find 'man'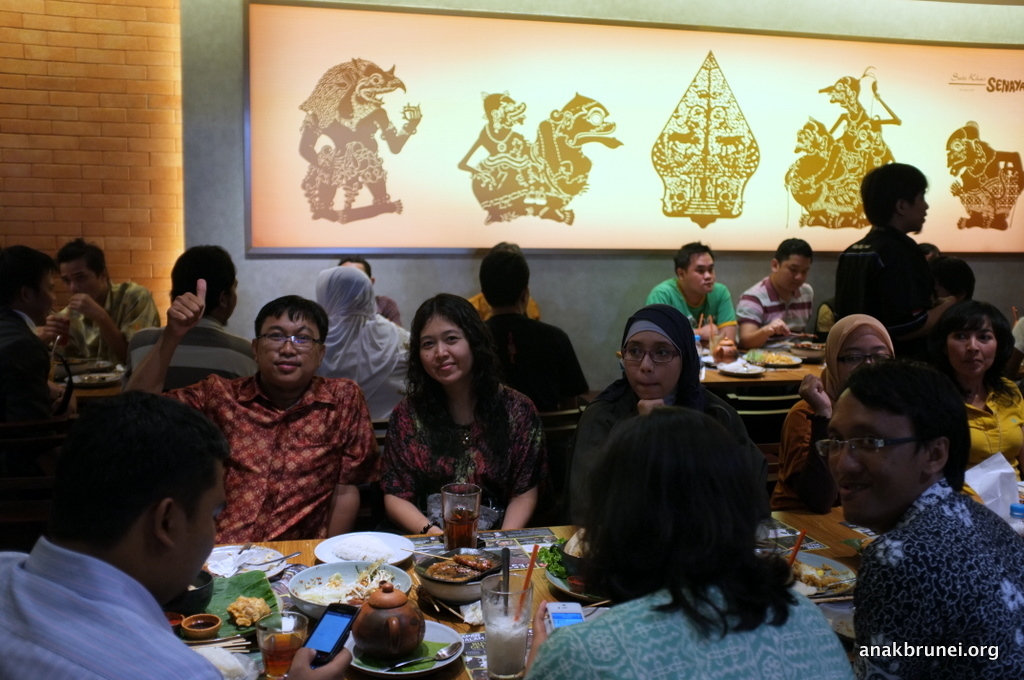
crop(336, 253, 400, 329)
